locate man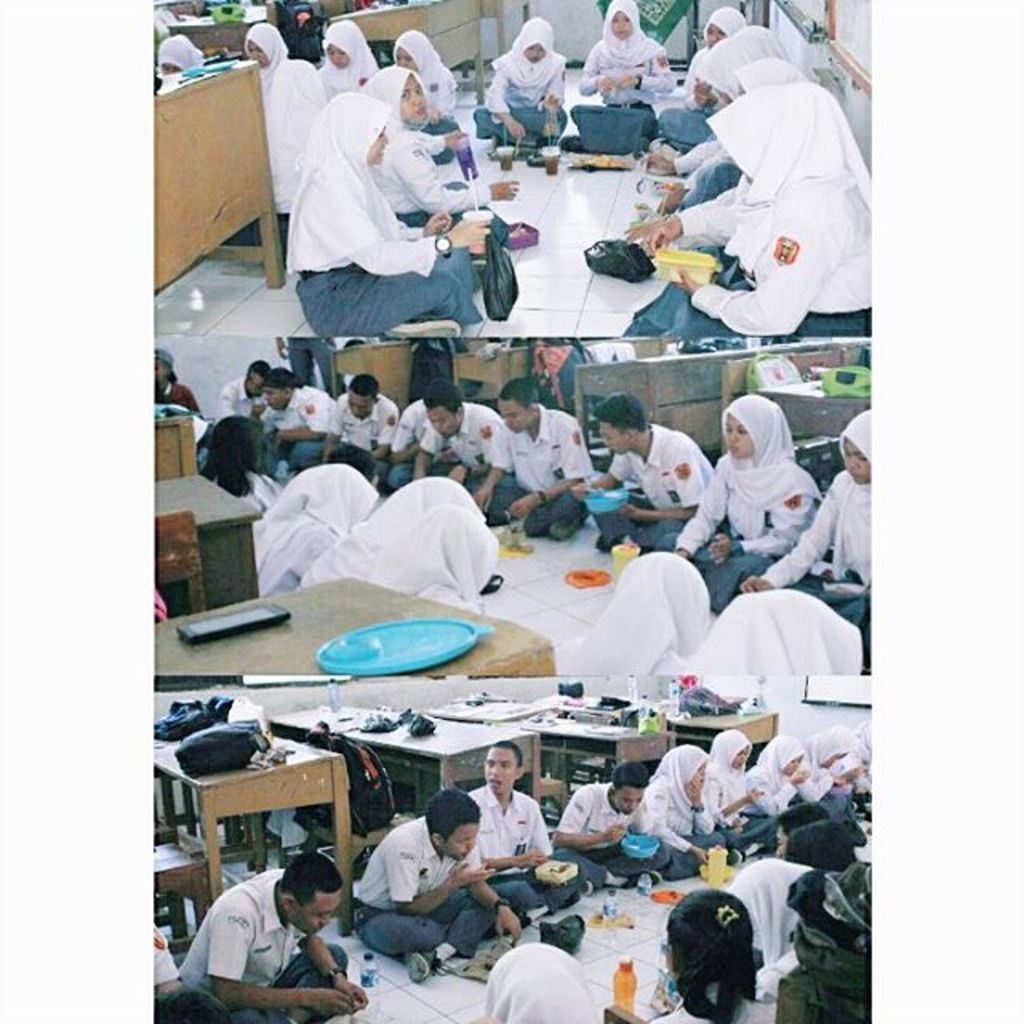
Rect(390, 395, 422, 488)
